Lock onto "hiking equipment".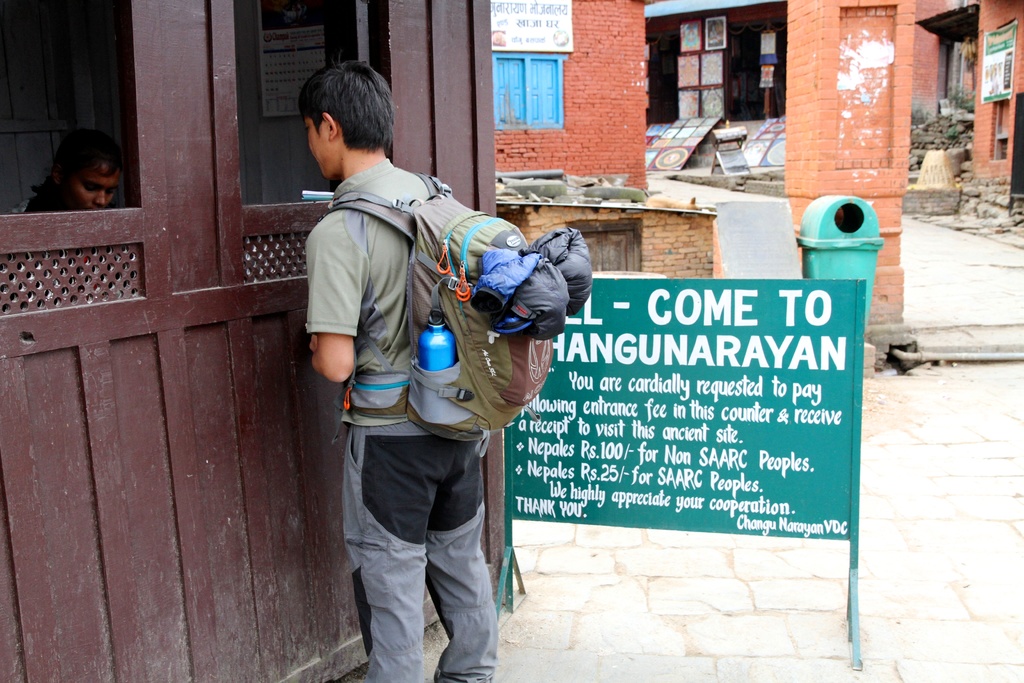
Locked: box(325, 172, 556, 447).
